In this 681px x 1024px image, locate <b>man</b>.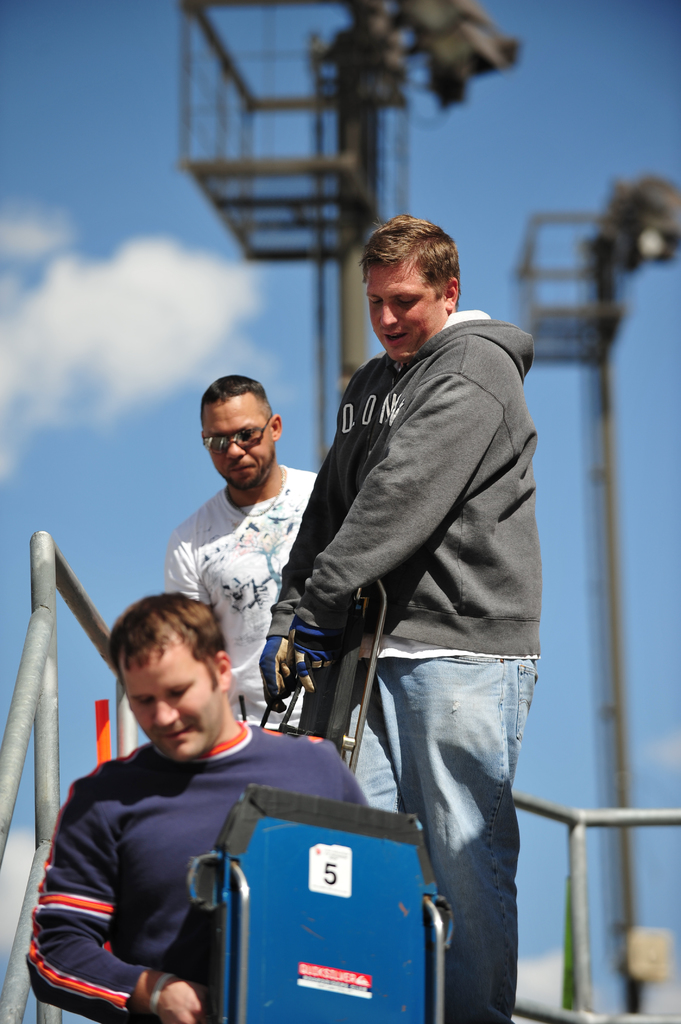
Bounding box: crop(161, 373, 396, 816).
